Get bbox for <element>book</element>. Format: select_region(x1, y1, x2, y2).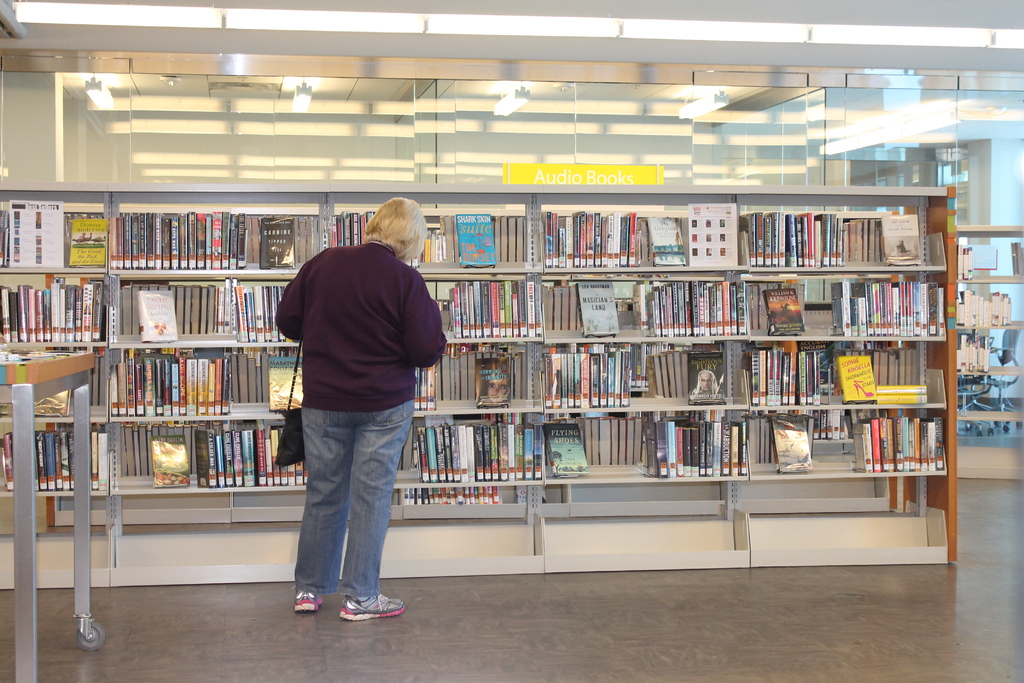
select_region(73, 216, 99, 268).
